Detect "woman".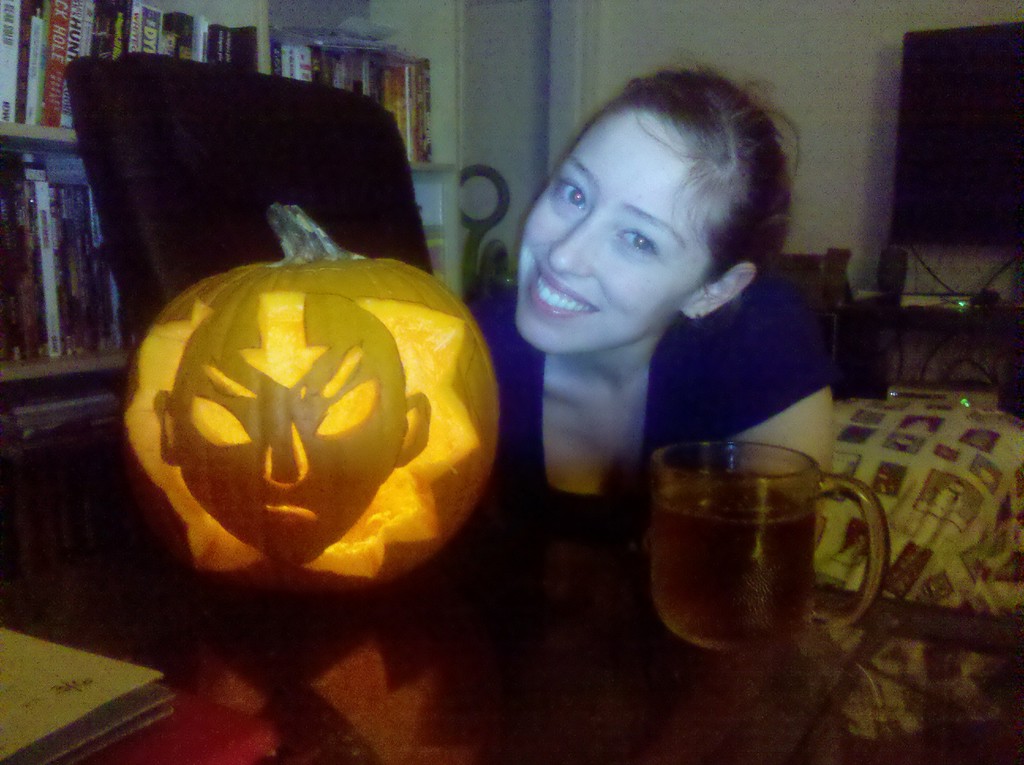
Detected at {"left": 434, "top": 67, "right": 842, "bottom": 631}.
